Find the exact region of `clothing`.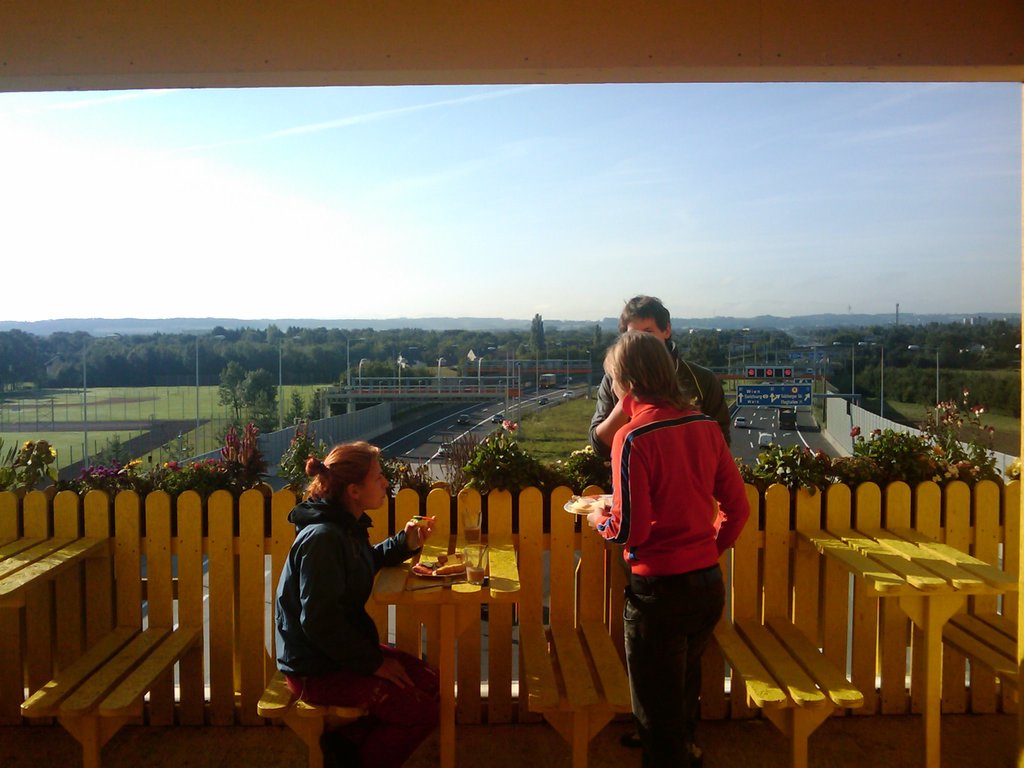
Exact region: 595,386,748,764.
